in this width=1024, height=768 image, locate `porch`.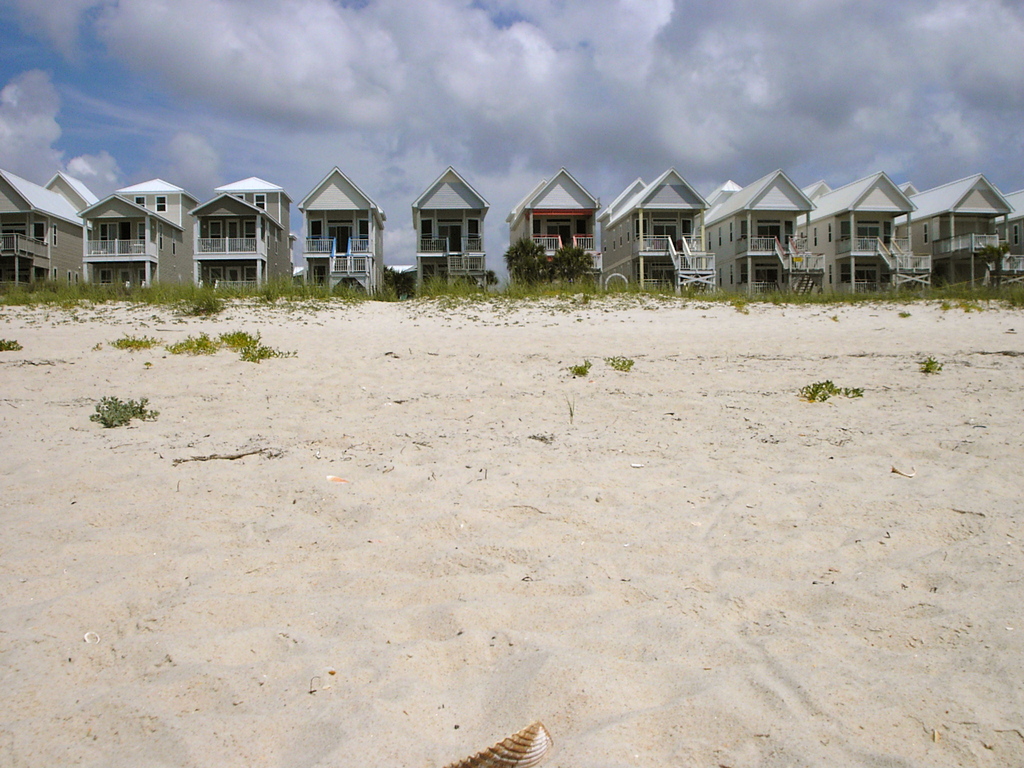
Bounding box: crop(634, 236, 713, 271).
